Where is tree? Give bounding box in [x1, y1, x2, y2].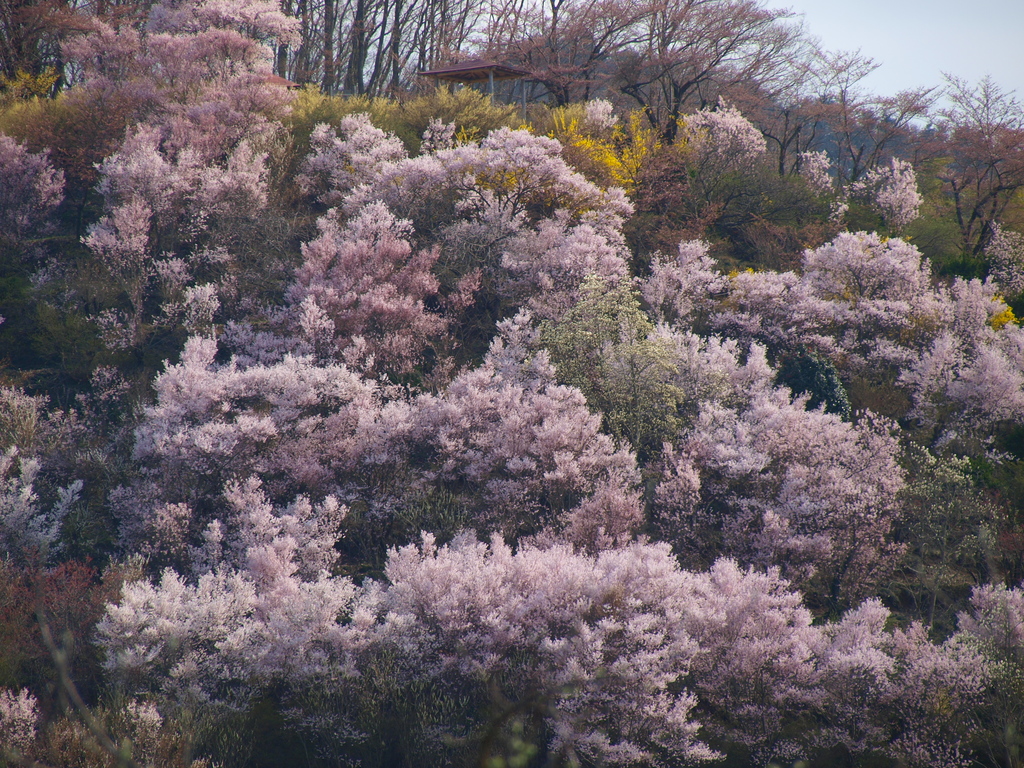
[778, 233, 928, 383].
